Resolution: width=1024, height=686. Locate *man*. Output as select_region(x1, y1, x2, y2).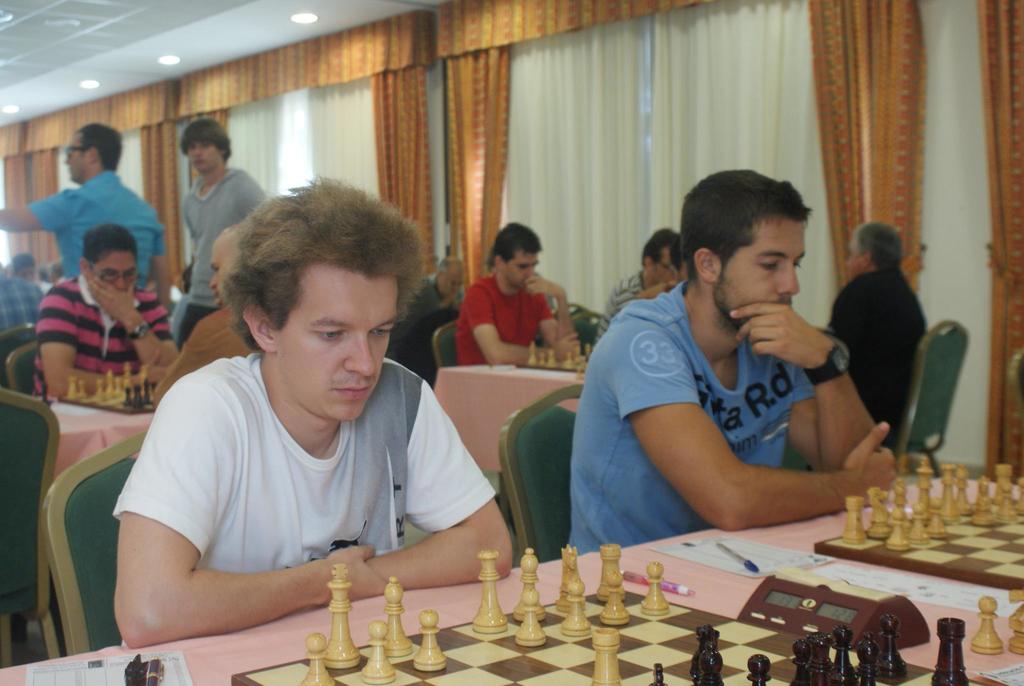
select_region(108, 179, 516, 649).
